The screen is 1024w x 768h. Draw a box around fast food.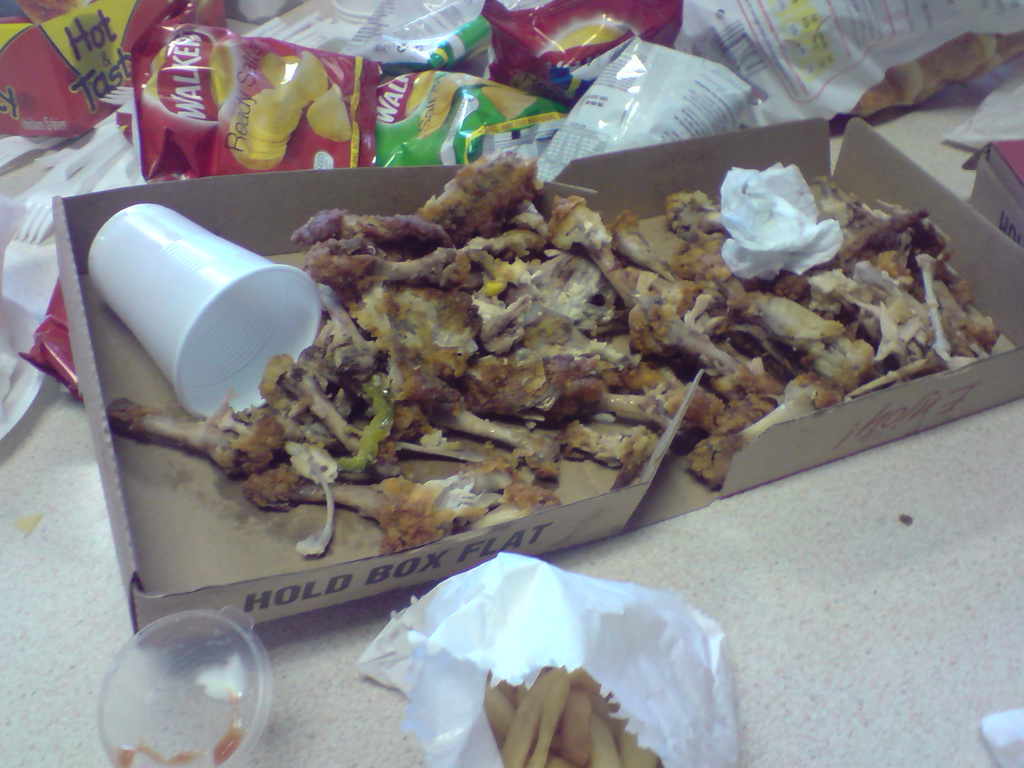
(x1=200, y1=157, x2=909, y2=541).
